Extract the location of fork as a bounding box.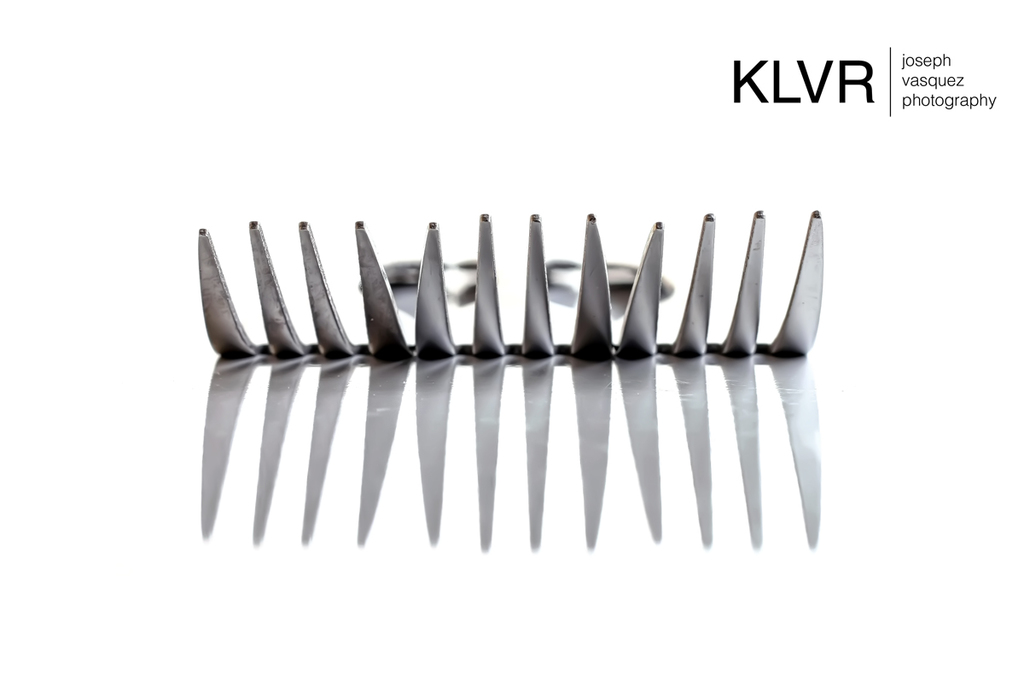
411:213:617:357.
